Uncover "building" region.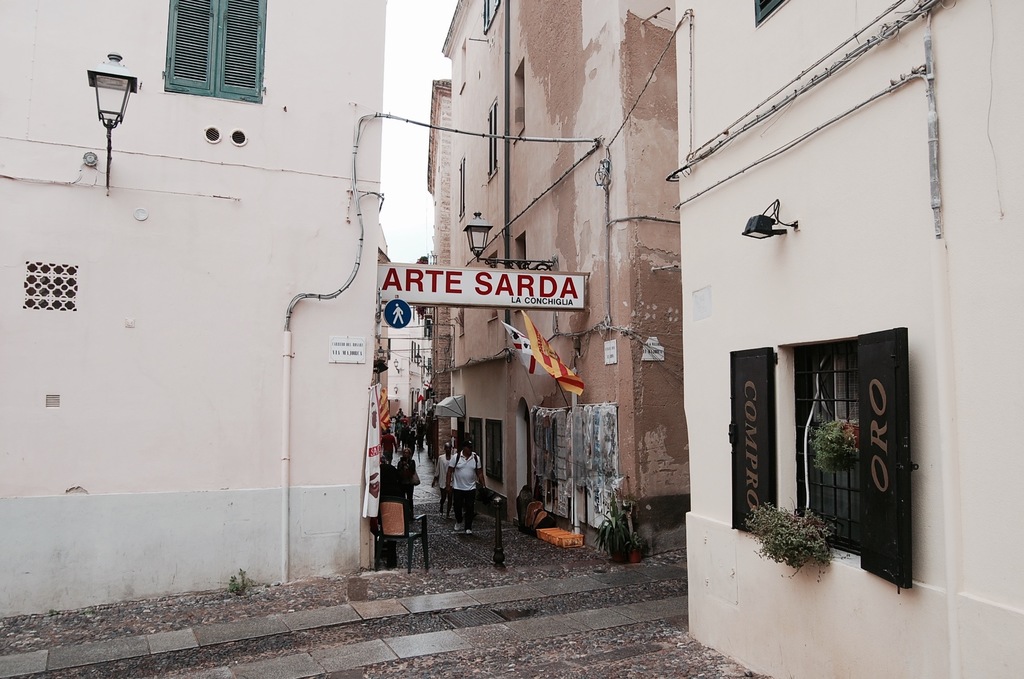
Uncovered: 424/1/689/557.
